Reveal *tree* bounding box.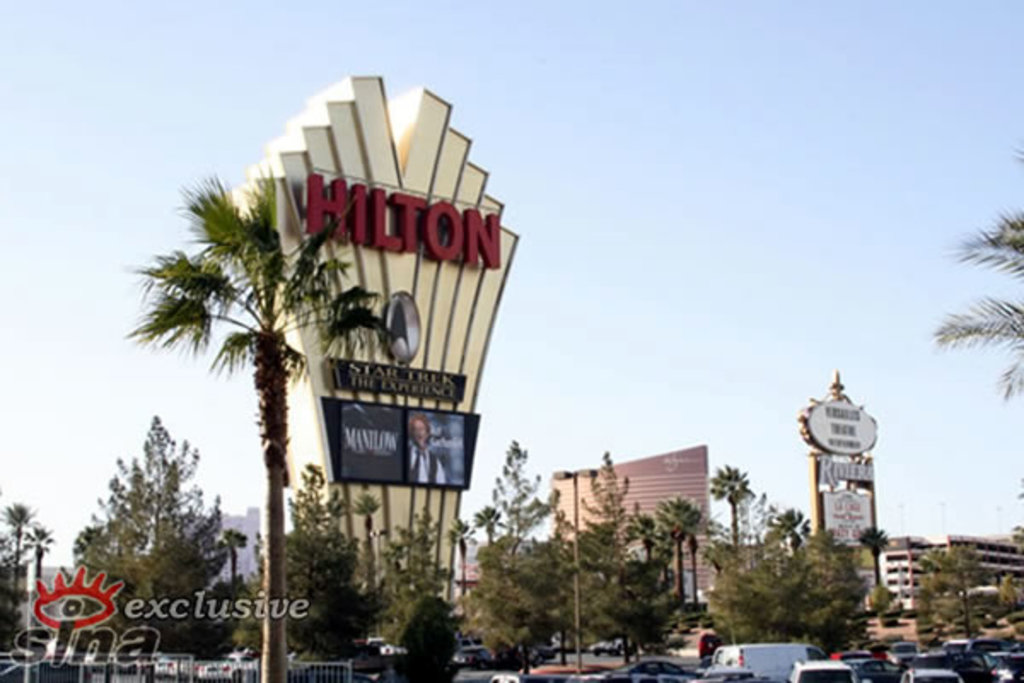
Revealed: l=109, t=171, r=393, b=681.
